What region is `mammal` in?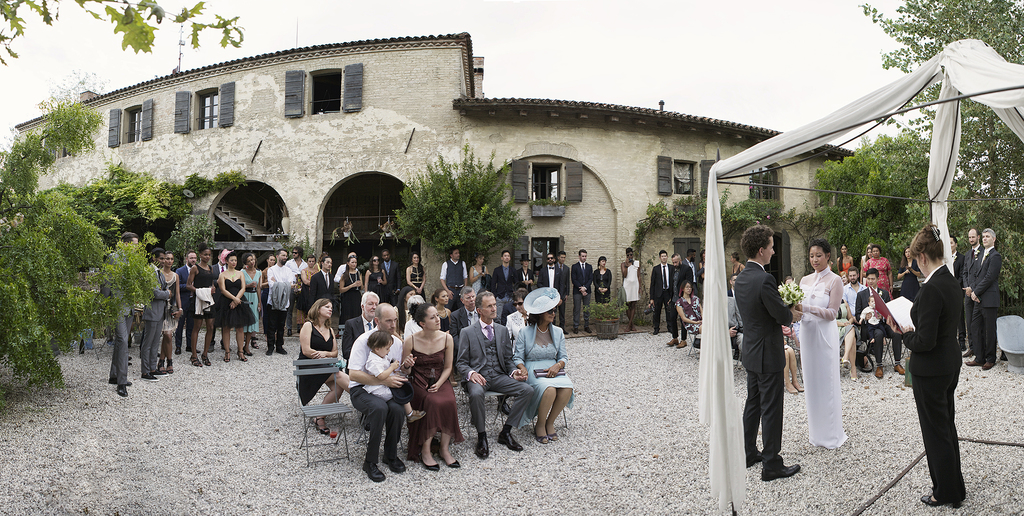
(404, 253, 426, 300).
